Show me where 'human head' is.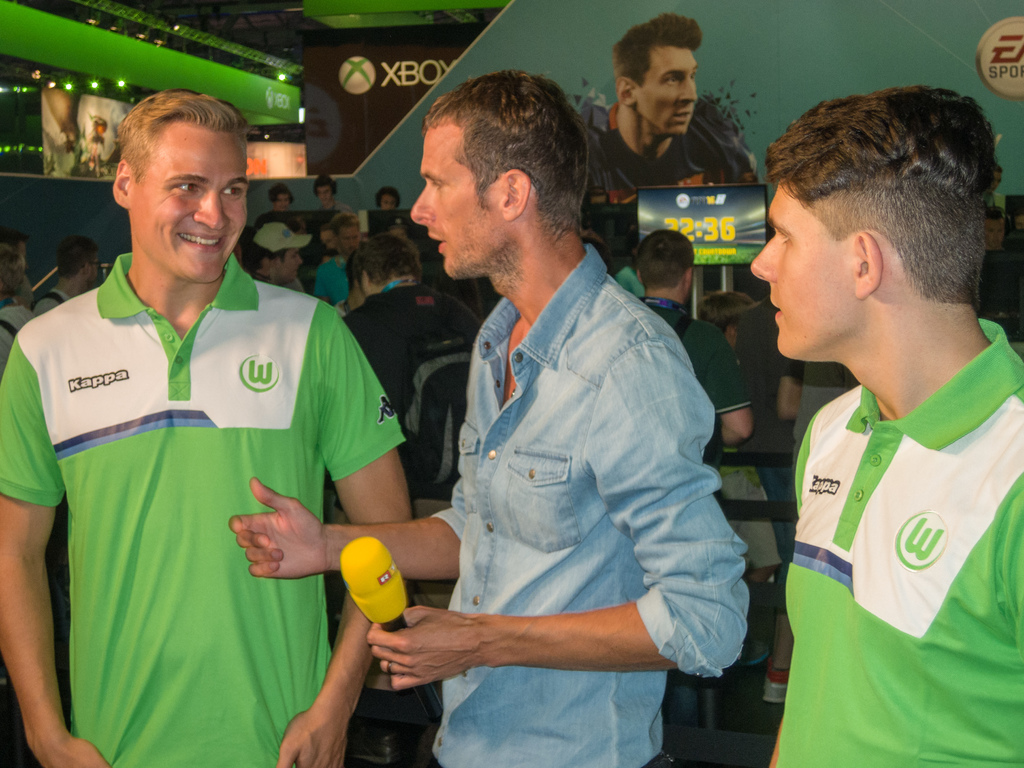
'human head' is at left=346, top=253, right=366, bottom=305.
